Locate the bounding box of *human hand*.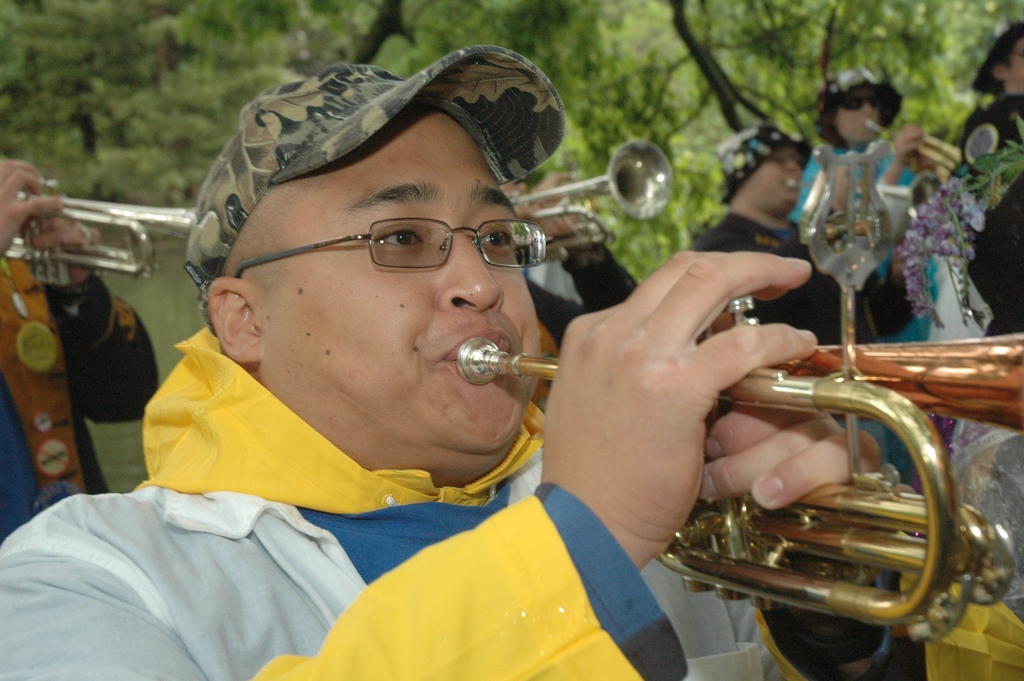
Bounding box: detection(696, 402, 885, 513).
